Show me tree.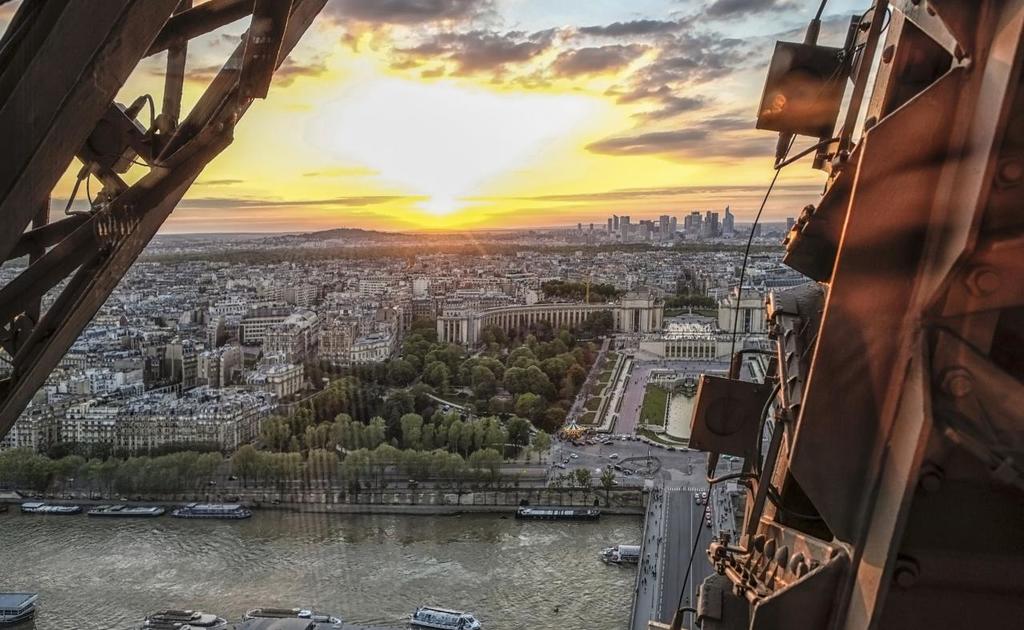
tree is here: box(50, 455, 93, 496).
